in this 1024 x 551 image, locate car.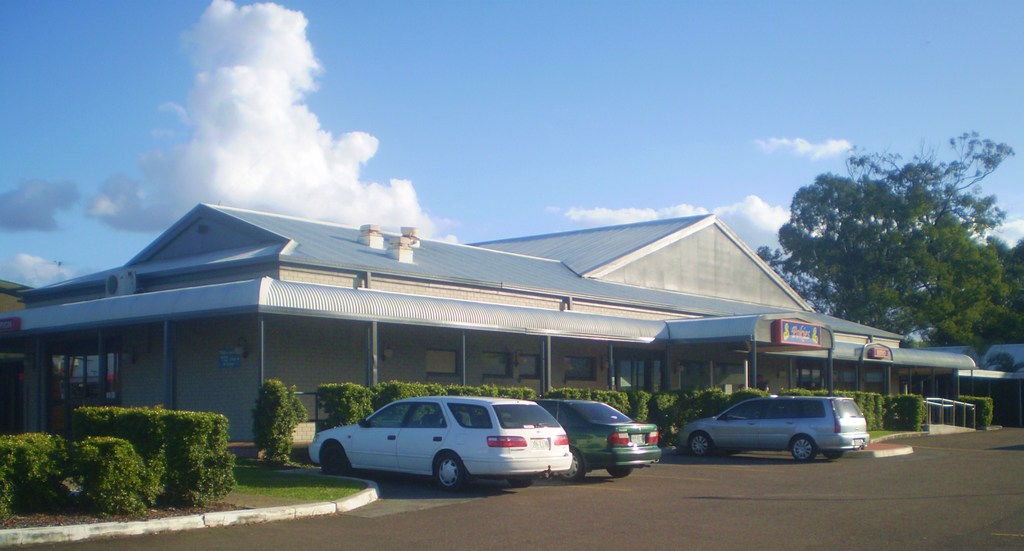
Bounding box: 508,397,664,484.
